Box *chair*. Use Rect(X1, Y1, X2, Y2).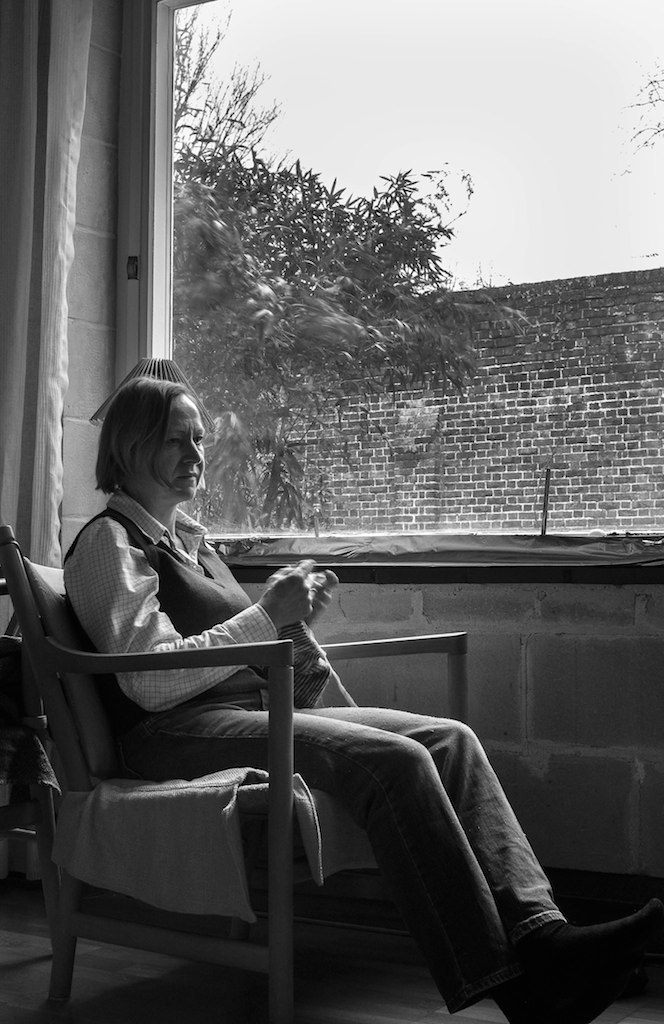
Rect(8, 552, 423, 1023).
